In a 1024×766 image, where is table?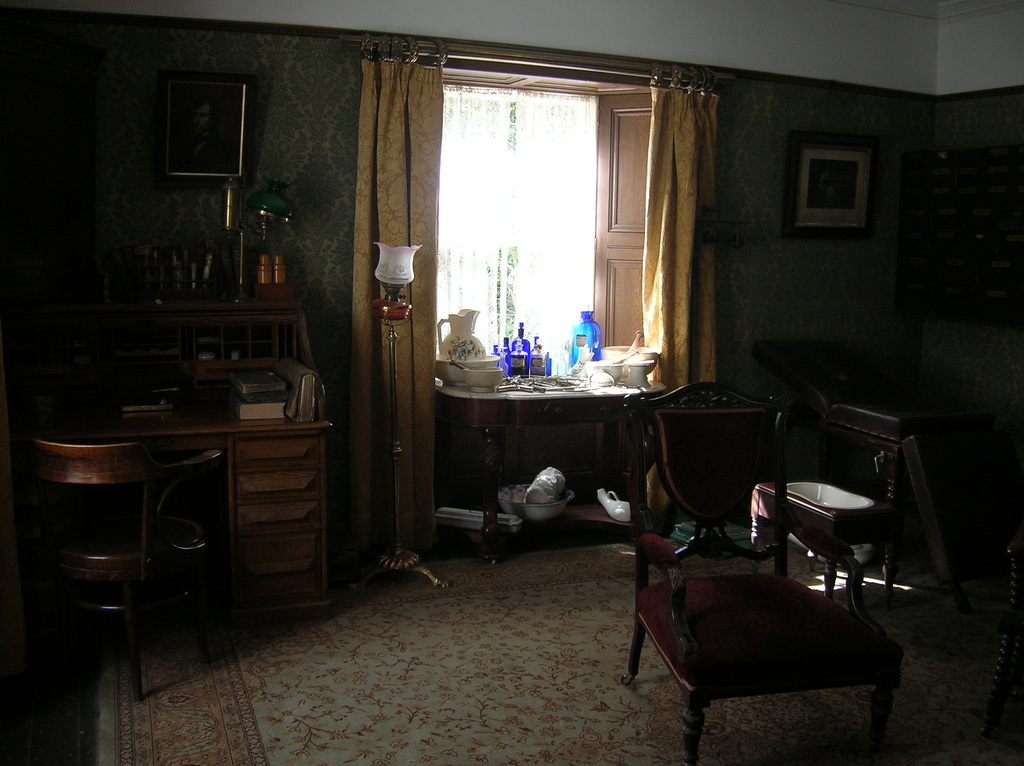
BBox(414, 363, 751, 568).
